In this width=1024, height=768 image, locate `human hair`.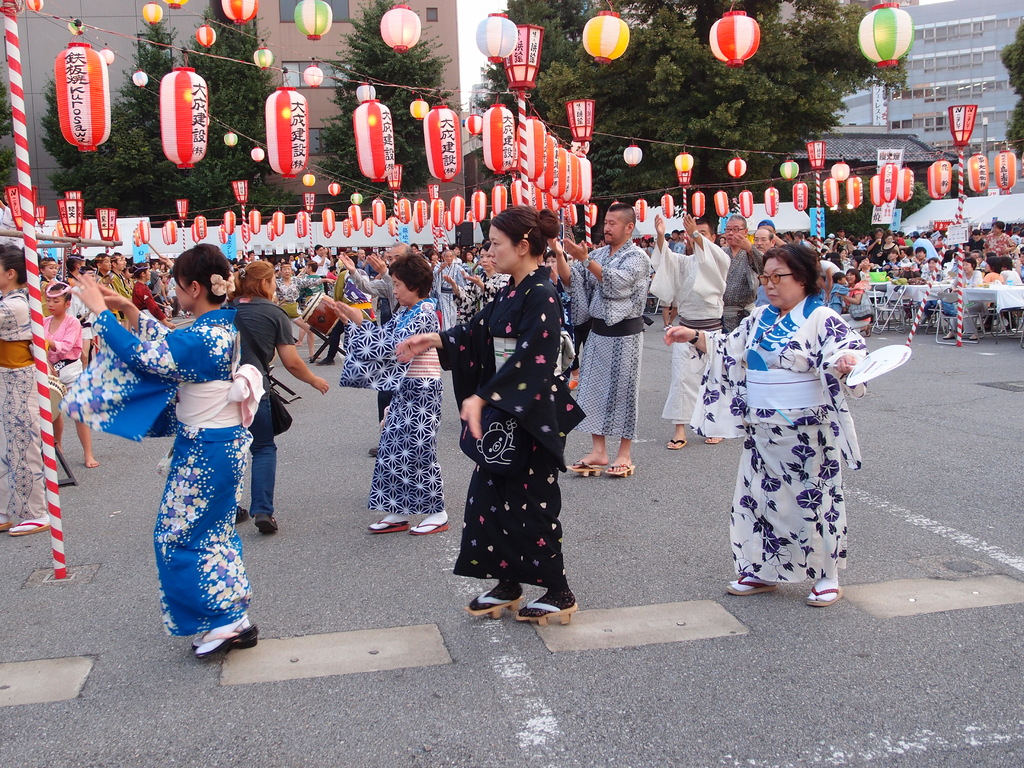
Bounding box: BBox(387, 255, 437, 300).
